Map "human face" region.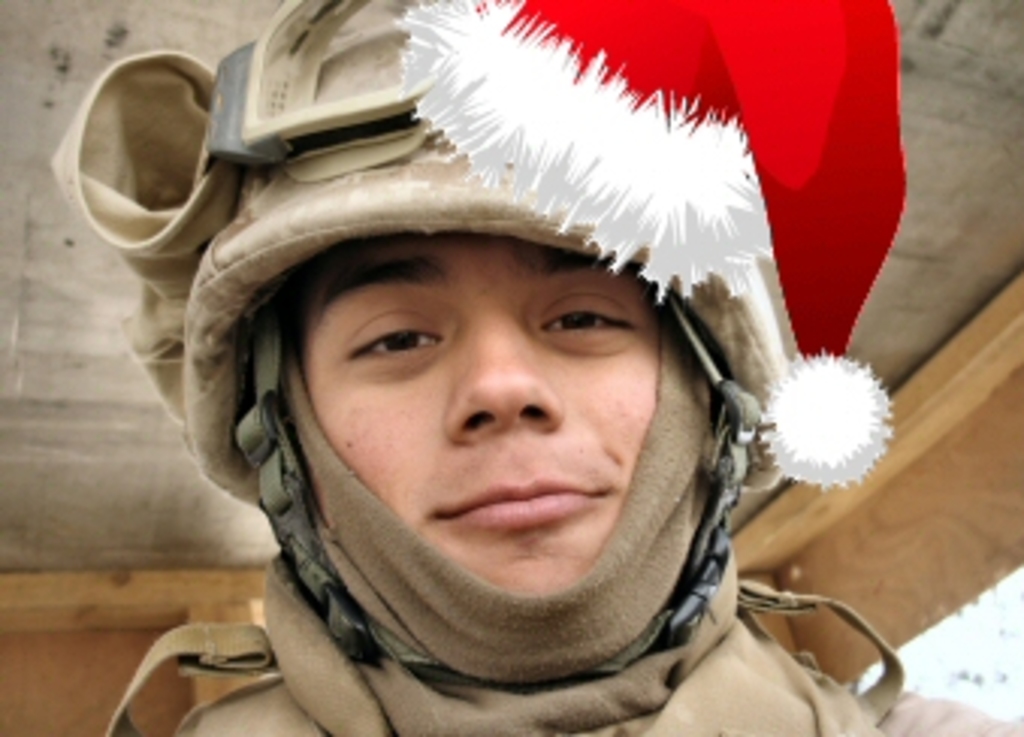
Mapped to bbox(299, 236, 655, 592).
